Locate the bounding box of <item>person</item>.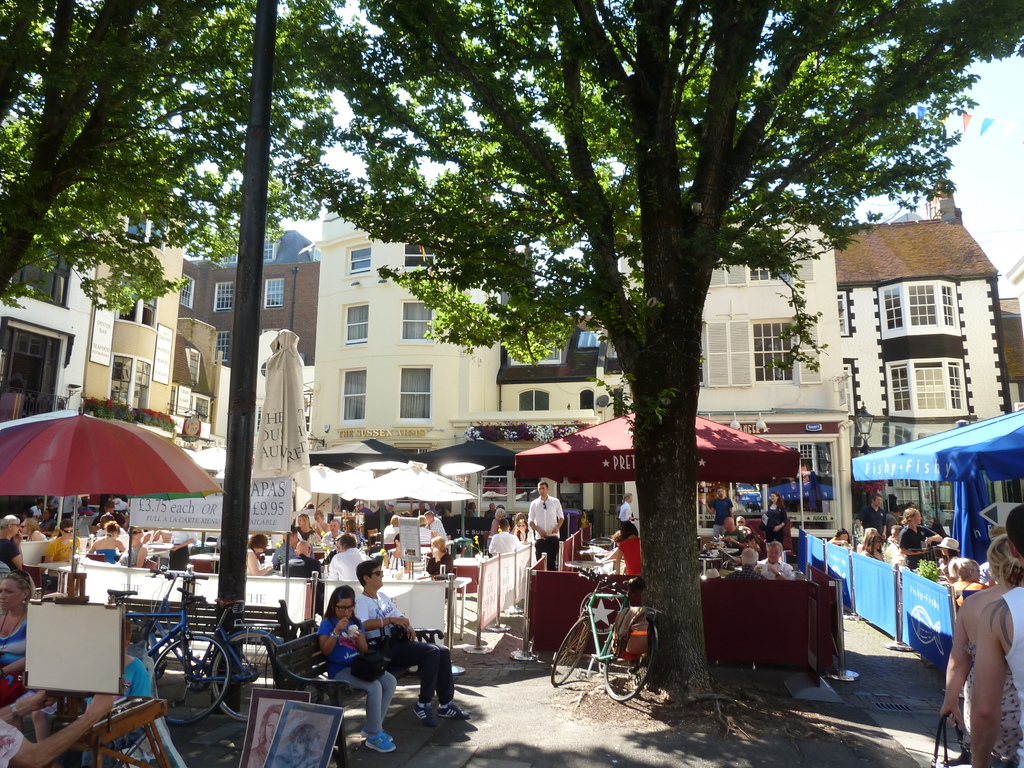
Bounding box: detection(248, 531, 274, 576).
